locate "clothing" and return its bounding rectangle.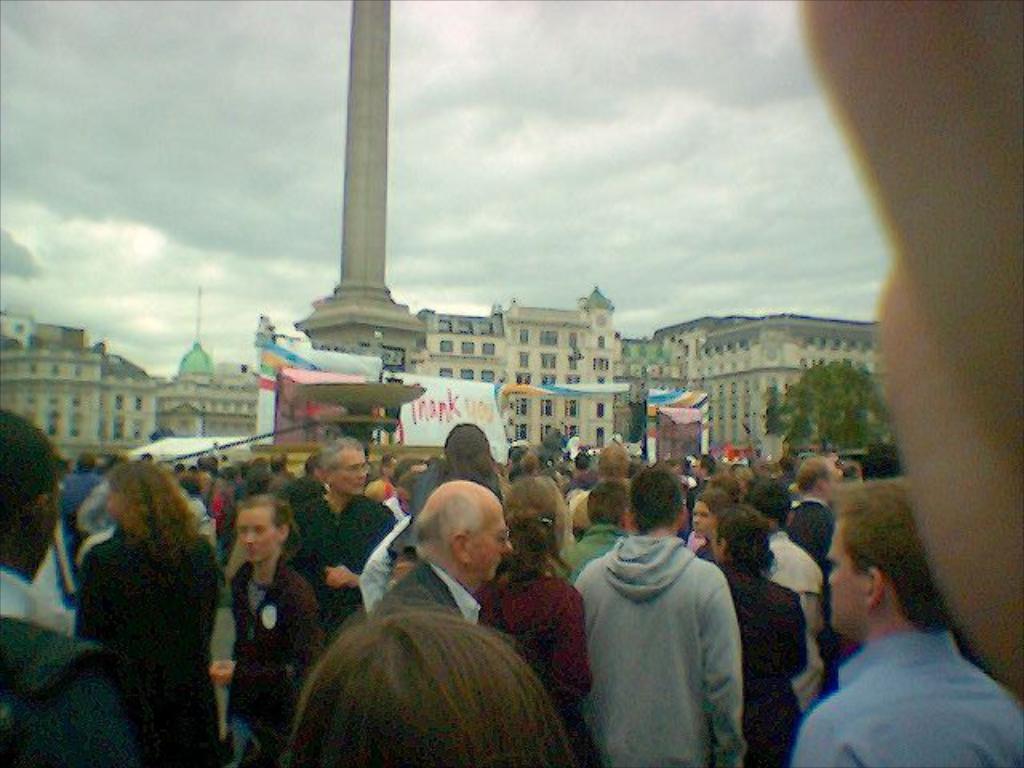
[x1=795, y1=574, x2=1011, y2=755].
